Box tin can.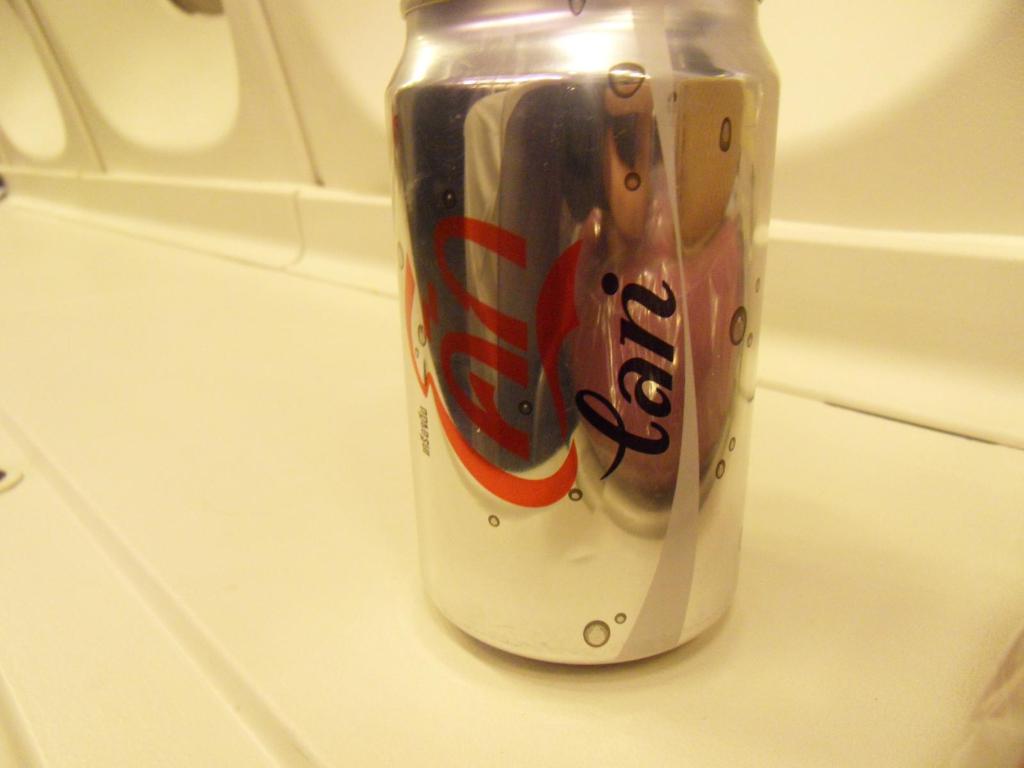
detection(382, 0, 782, 667).
